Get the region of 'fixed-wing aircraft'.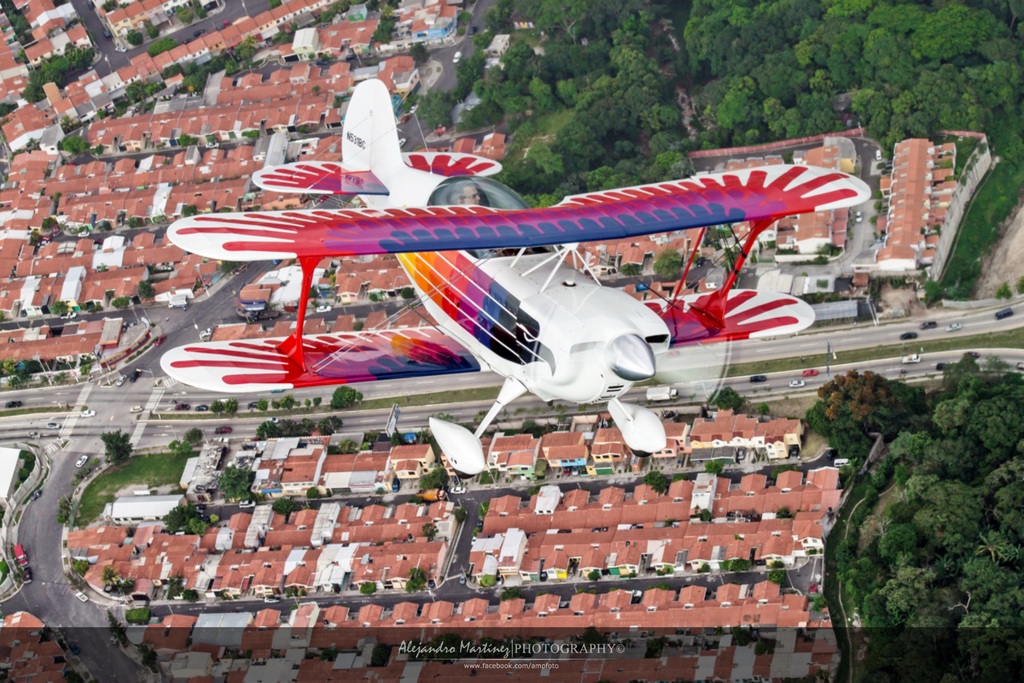
bbox=(157, 76, 871, 487).
